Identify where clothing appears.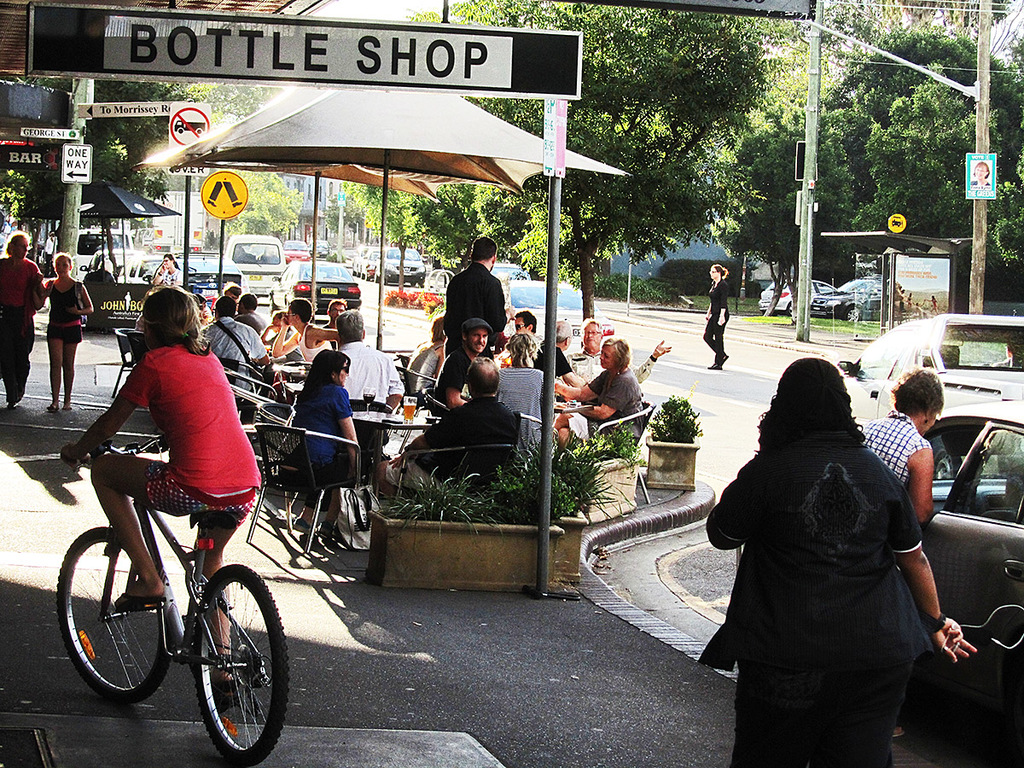
Appears at BBox(584, 365, 644, 448).
